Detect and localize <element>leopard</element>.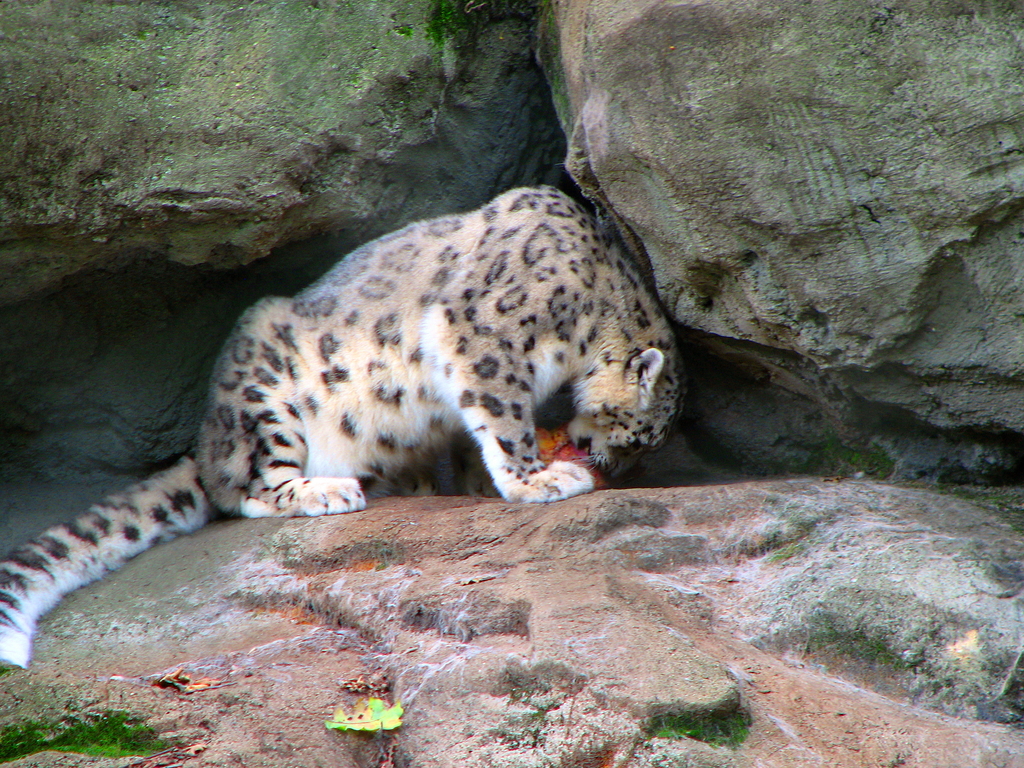
Localized at [x1=0, y1=180, x2=685, y2=669].
